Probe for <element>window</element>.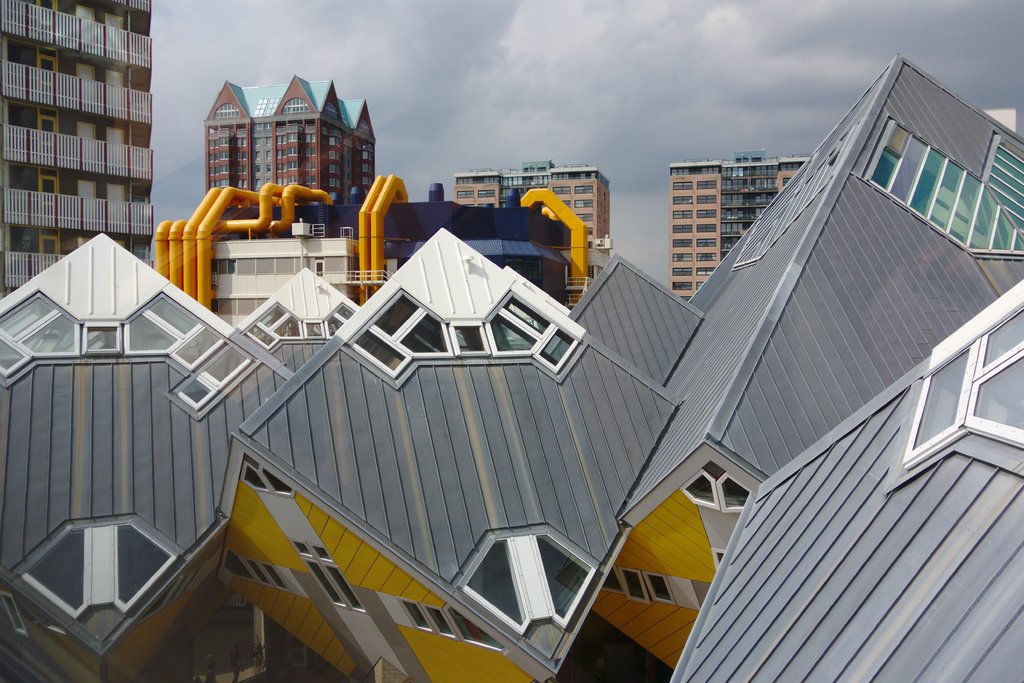
Probe result: [218, 179, 225, 187].
